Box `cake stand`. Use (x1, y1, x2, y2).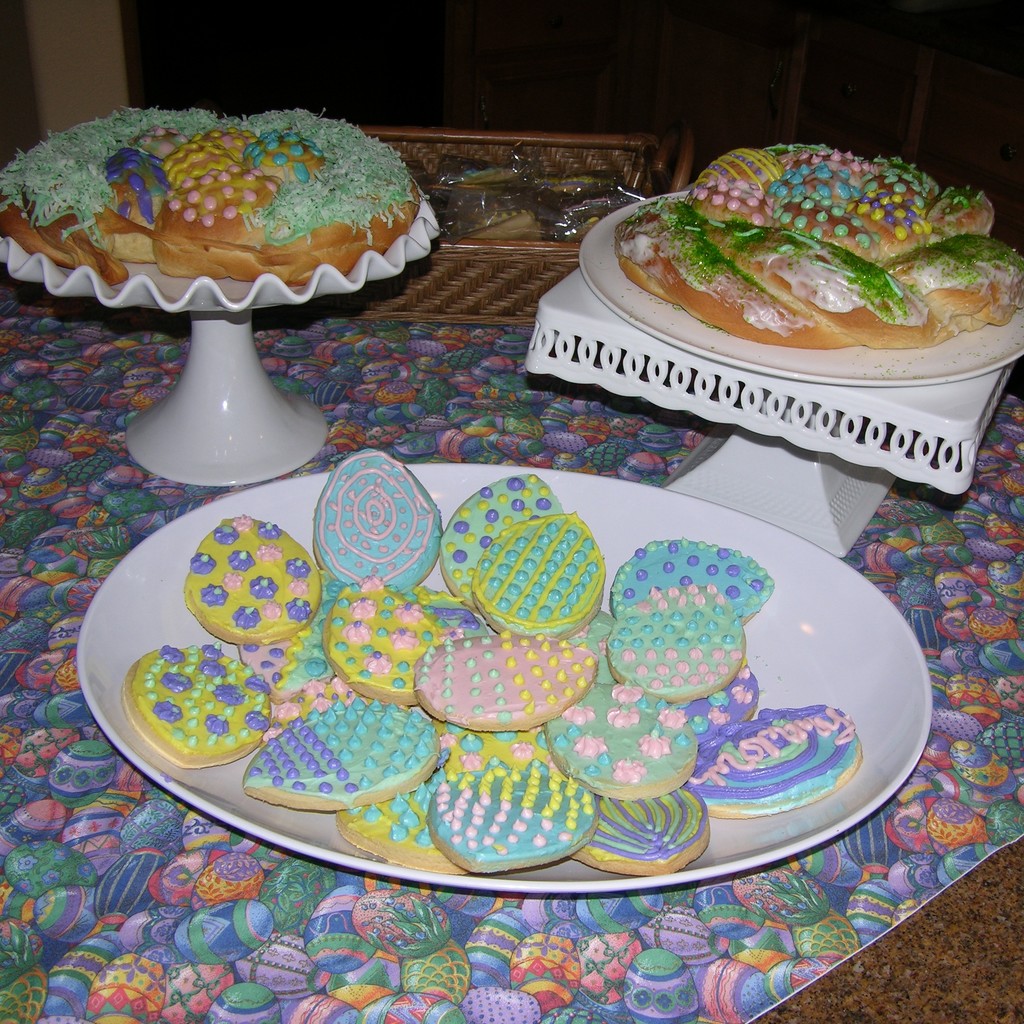
(0, 222, 442, 488).
